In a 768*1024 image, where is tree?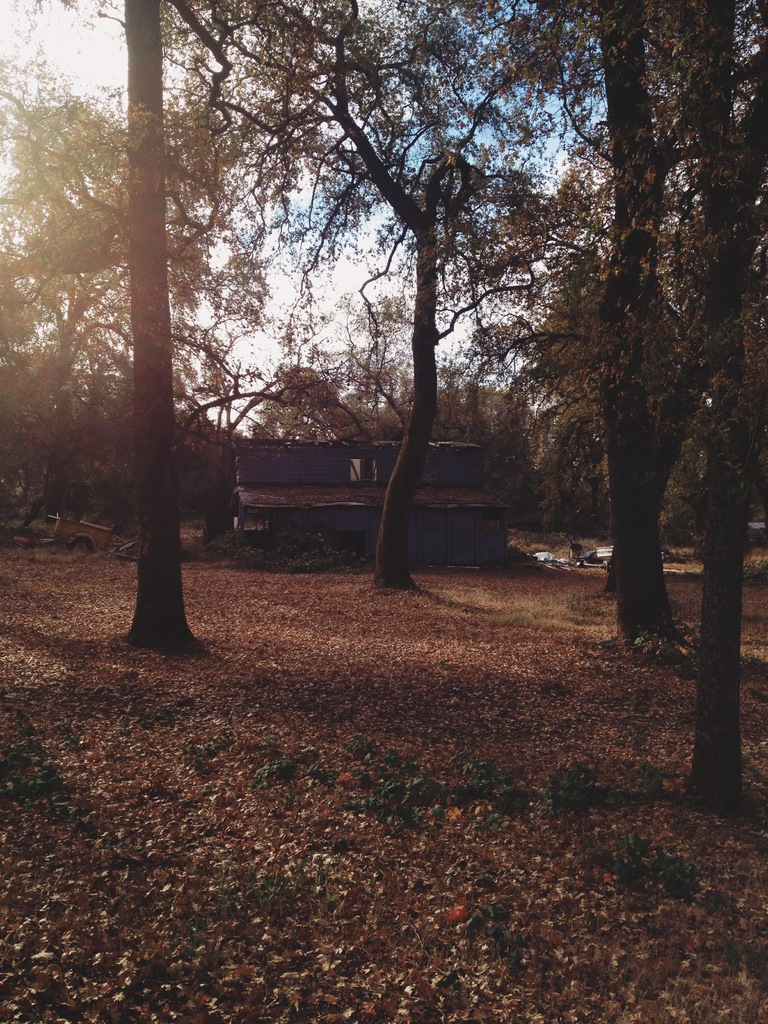
[left=120, top=0, right=308, bottom=650].
